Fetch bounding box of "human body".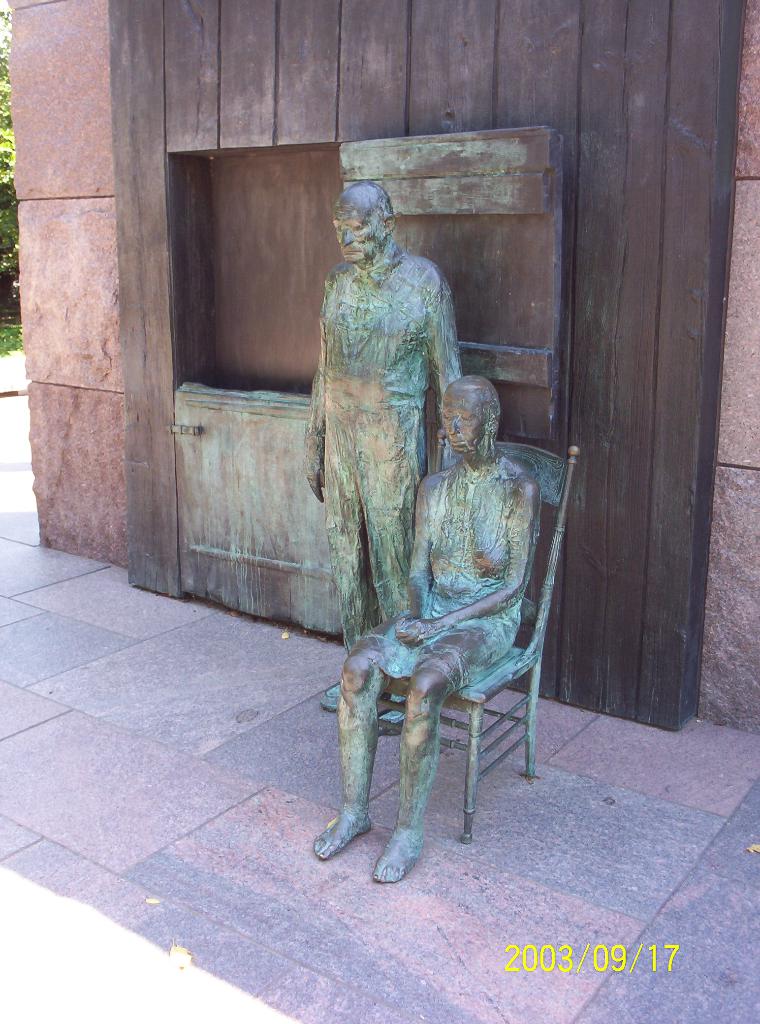
Bbox: <region>304, 168, 467, 742</region>.
